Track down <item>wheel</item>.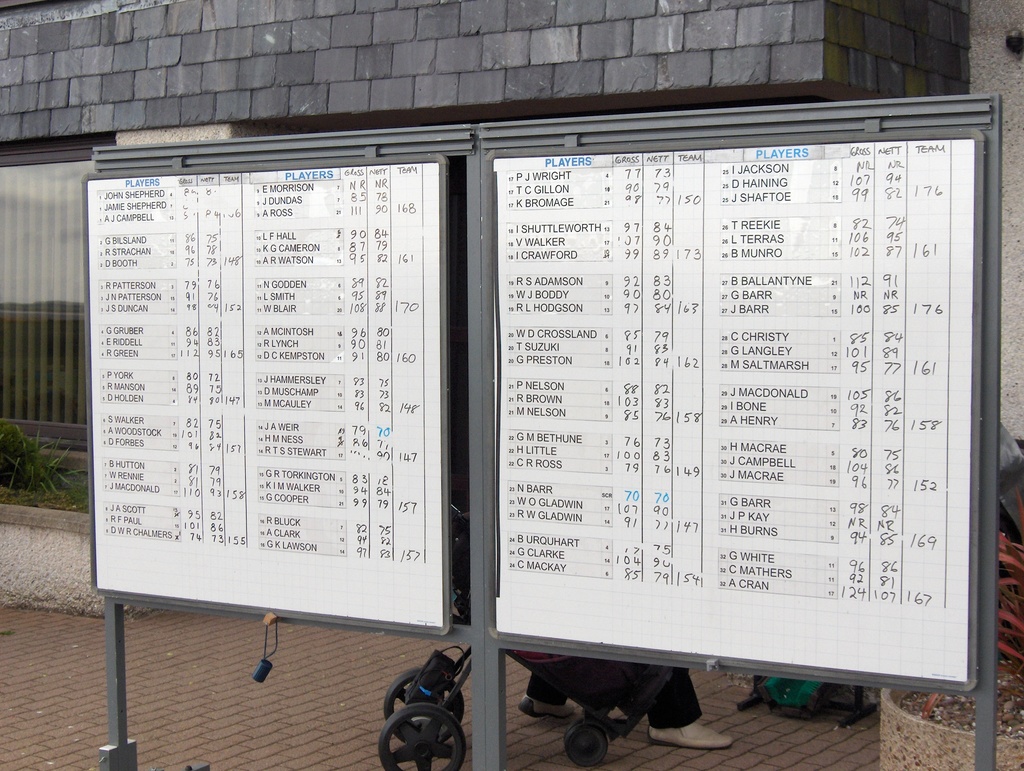
Tracked to crop(379, 703, 465, 770).
